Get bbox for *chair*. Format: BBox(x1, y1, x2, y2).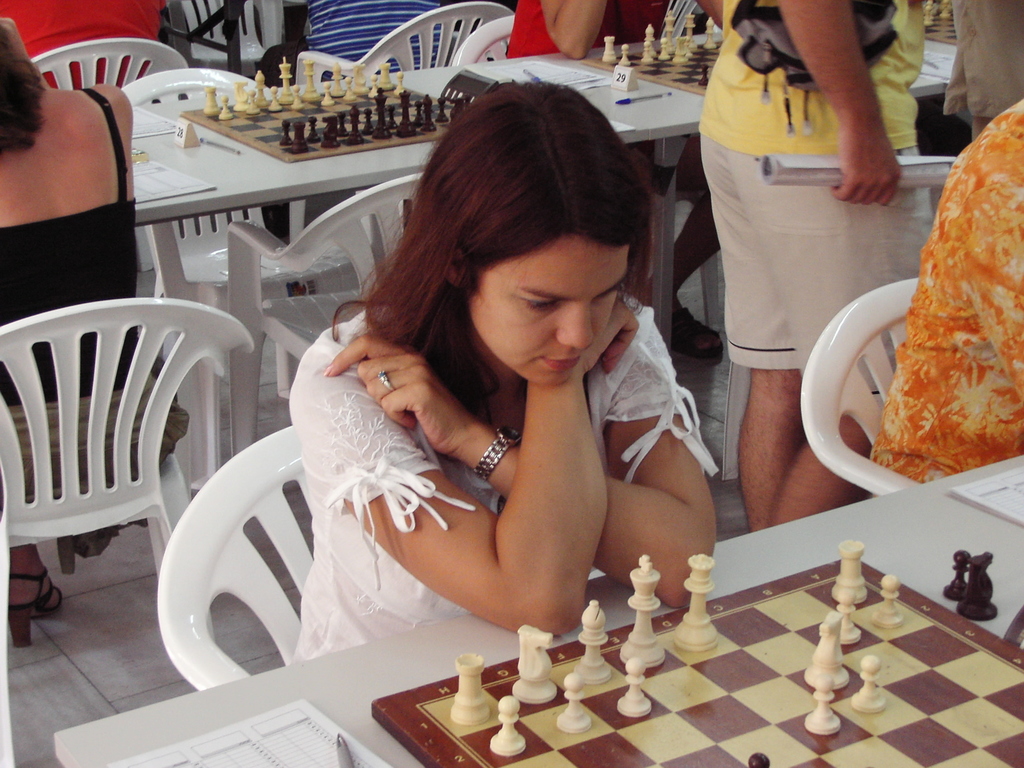
BBox(452, 12, 721, 337).
